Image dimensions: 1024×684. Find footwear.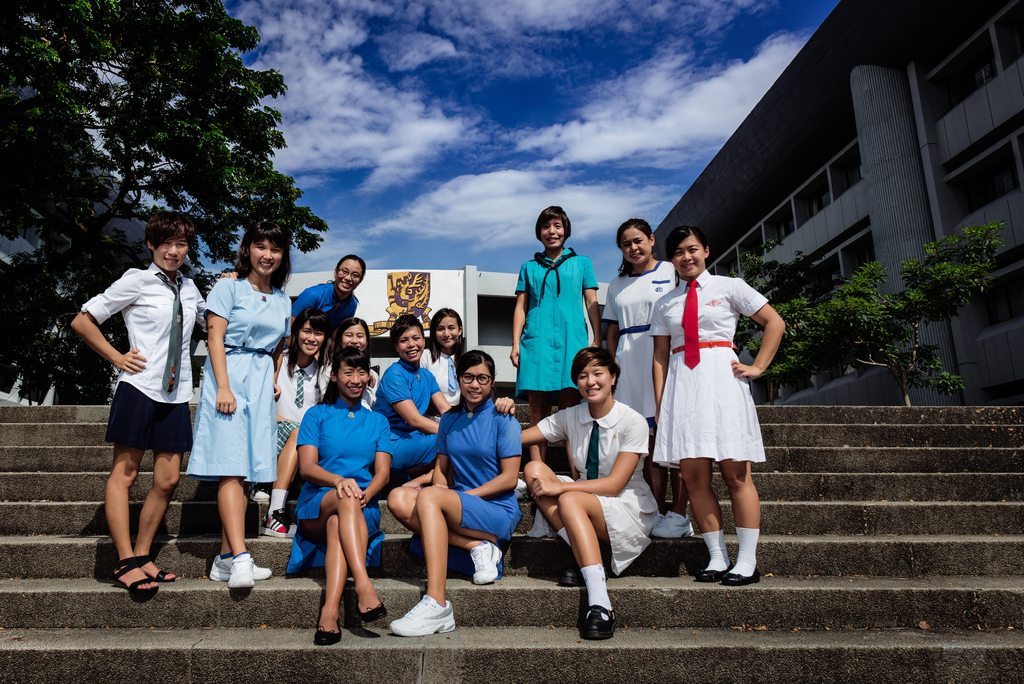
(x1=134, y1=551, x2=177, y2=583).
